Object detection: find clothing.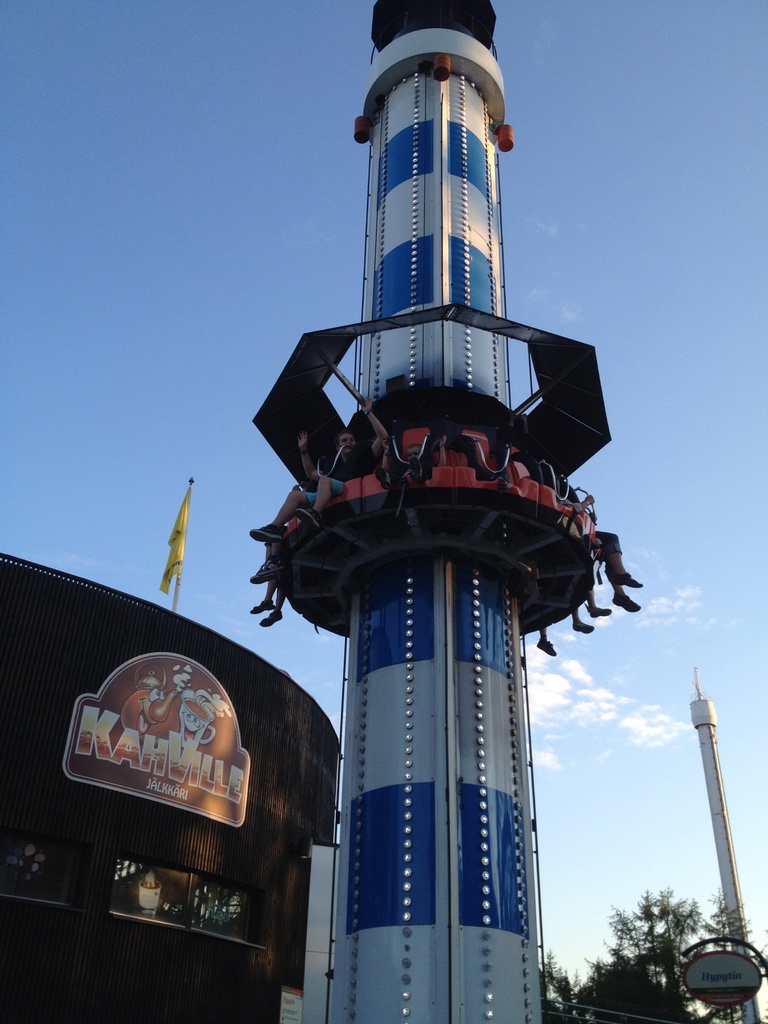
detection(595, 531, 623, 554).
